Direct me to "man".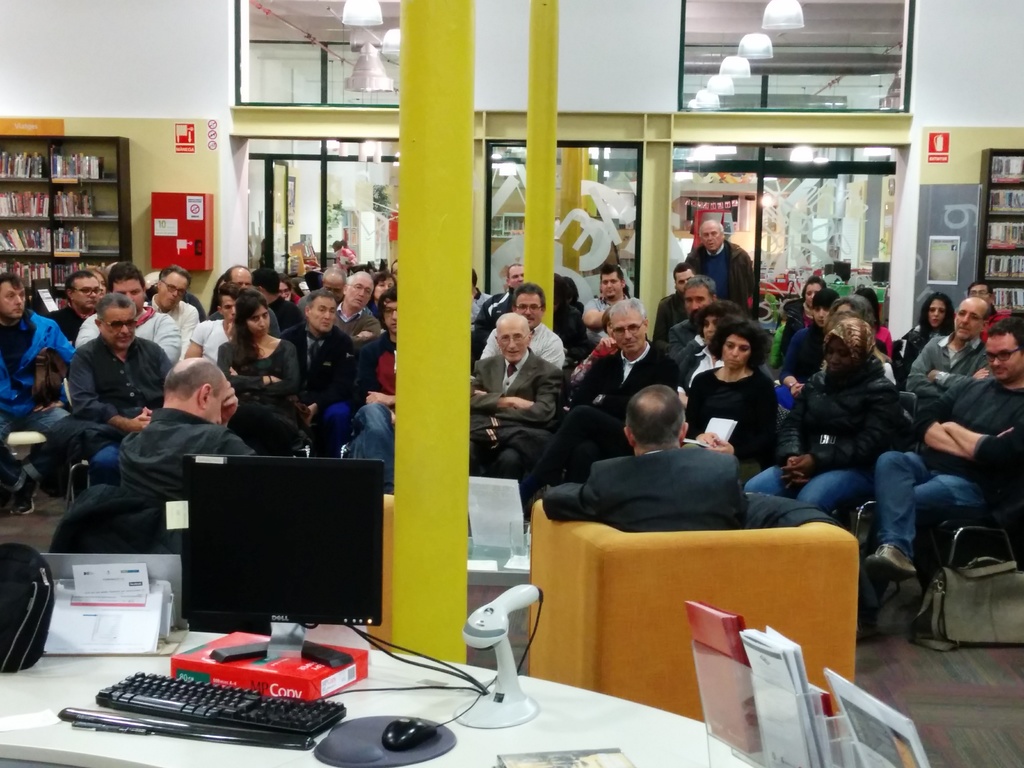
Direction: <bbox>125, 358, 257, 506</bbox>.
